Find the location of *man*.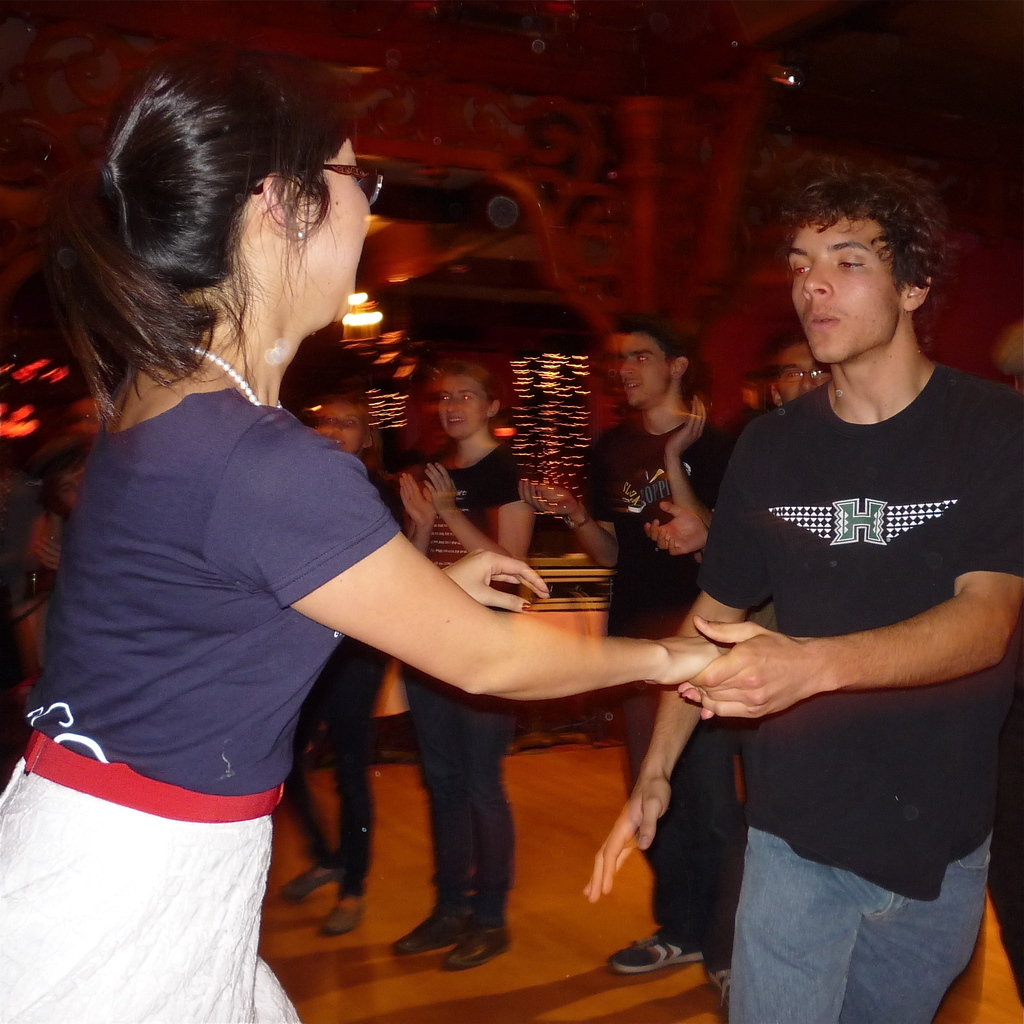
Location: <box>769,331,836,408</box>.
